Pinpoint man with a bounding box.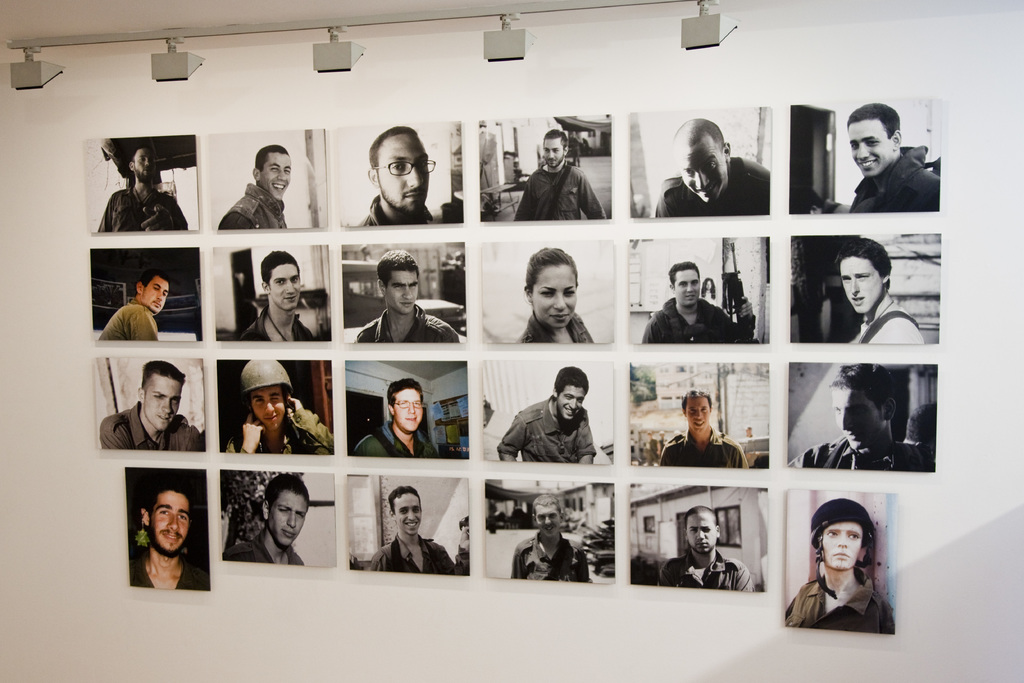
98 265 173 344.
